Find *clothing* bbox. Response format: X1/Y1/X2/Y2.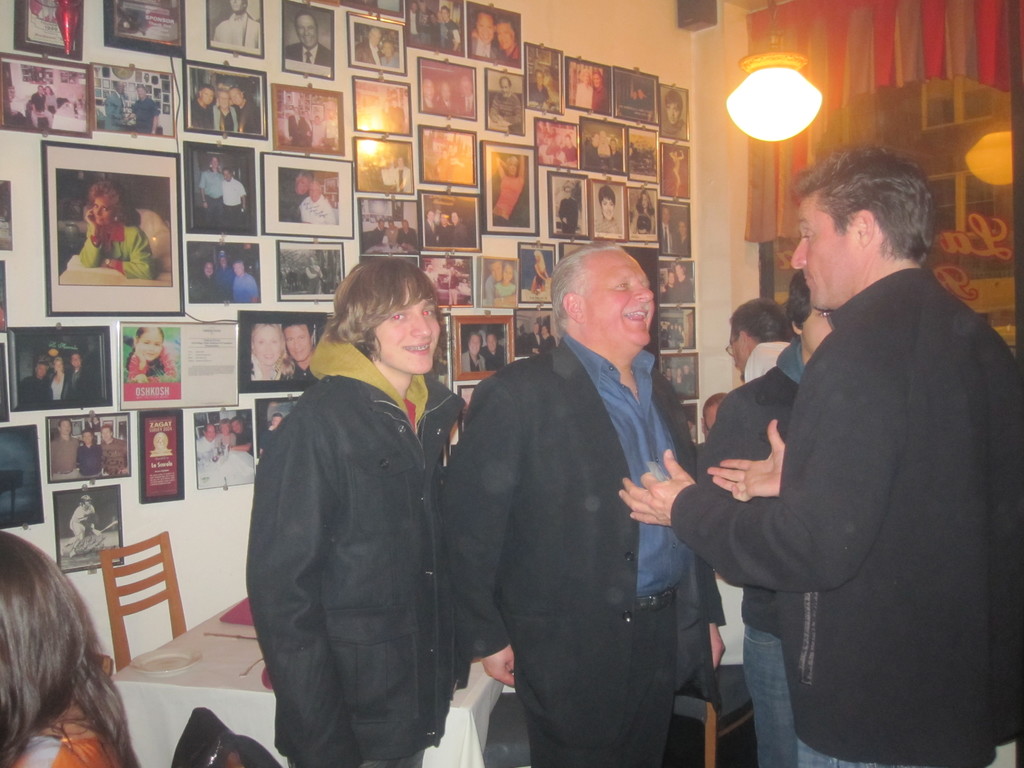
225/177/246/228.
